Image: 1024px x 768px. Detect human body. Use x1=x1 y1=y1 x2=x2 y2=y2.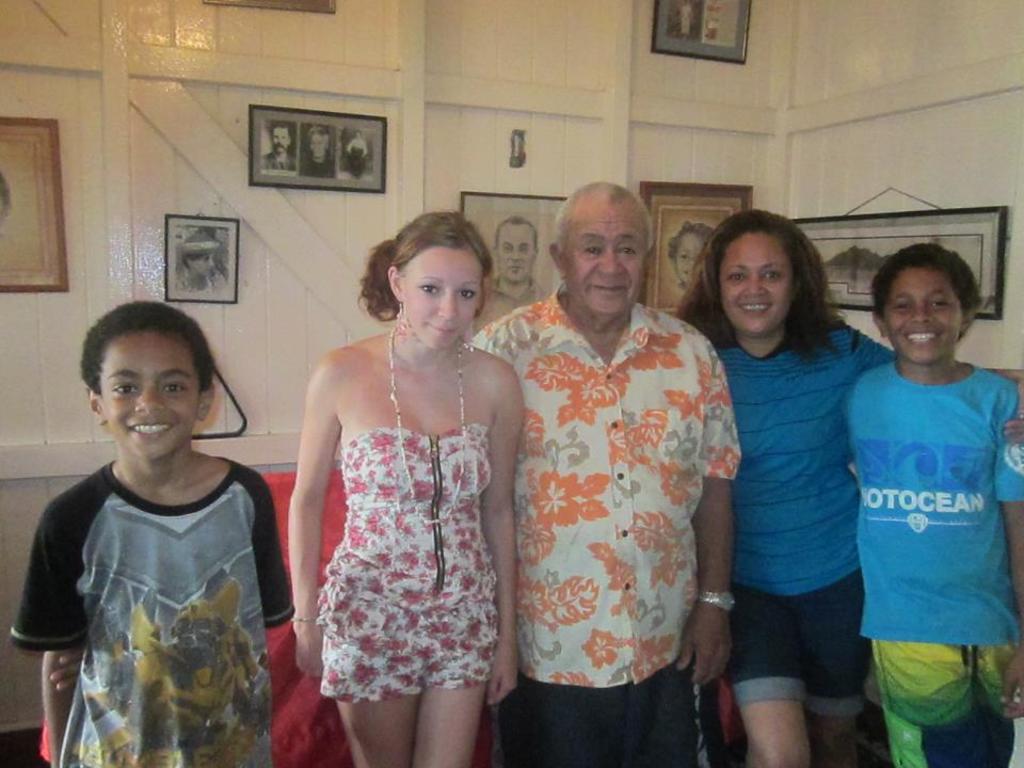
x1=471 y1=274 x2=551 y2=334.
